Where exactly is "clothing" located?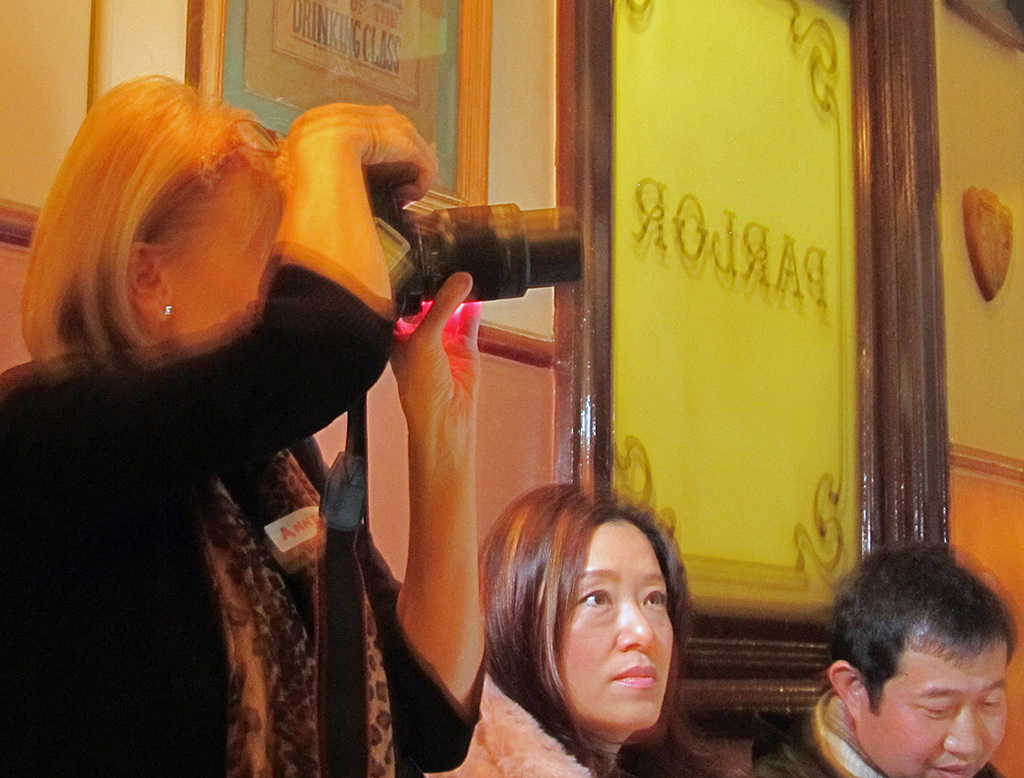
Its bounding box is x1=431, y1=667, x2=602, y2=777.
